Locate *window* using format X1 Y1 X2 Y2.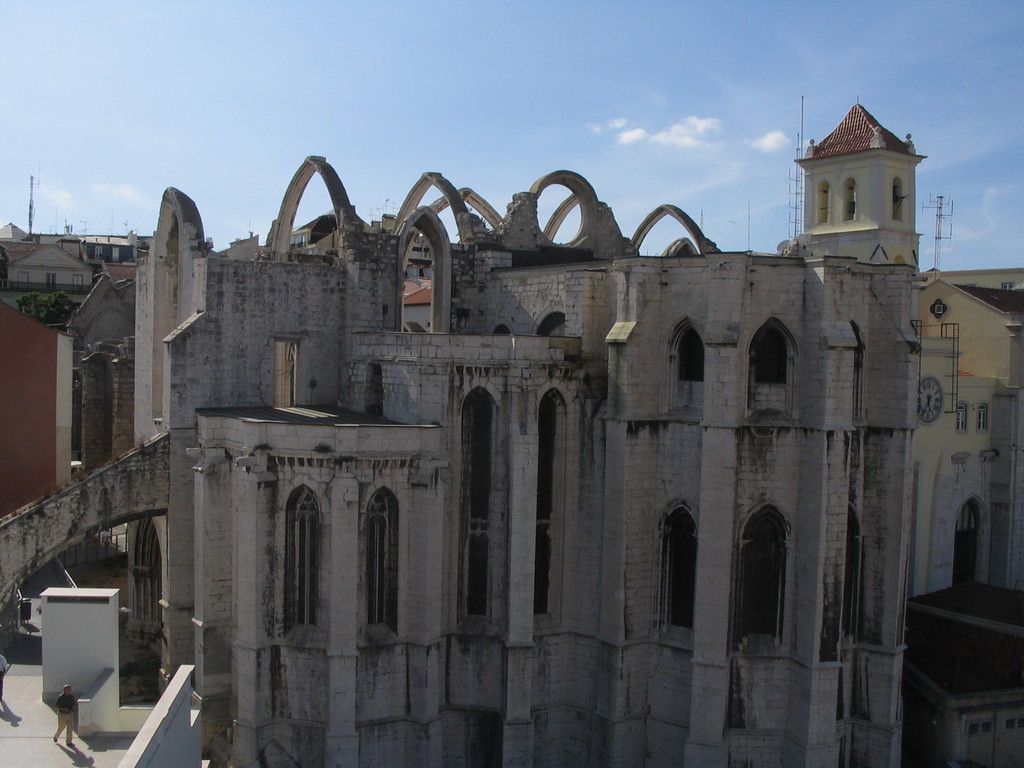
957 504 975 585.
